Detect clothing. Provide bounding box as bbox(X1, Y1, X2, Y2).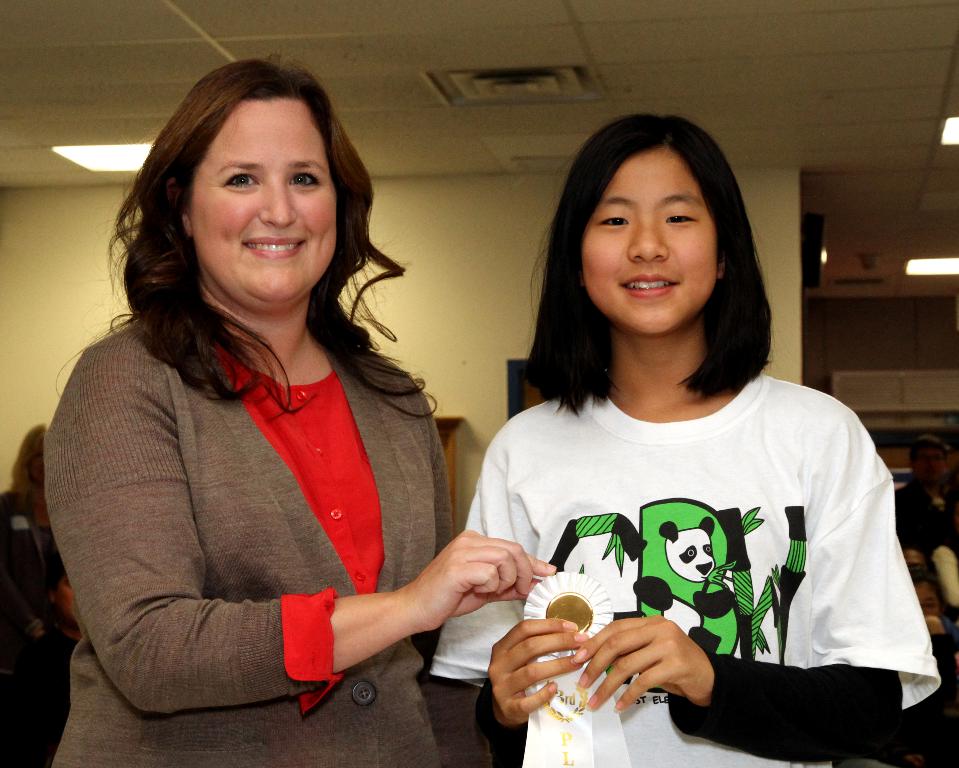
bbox(429, 371, 940, 767).
